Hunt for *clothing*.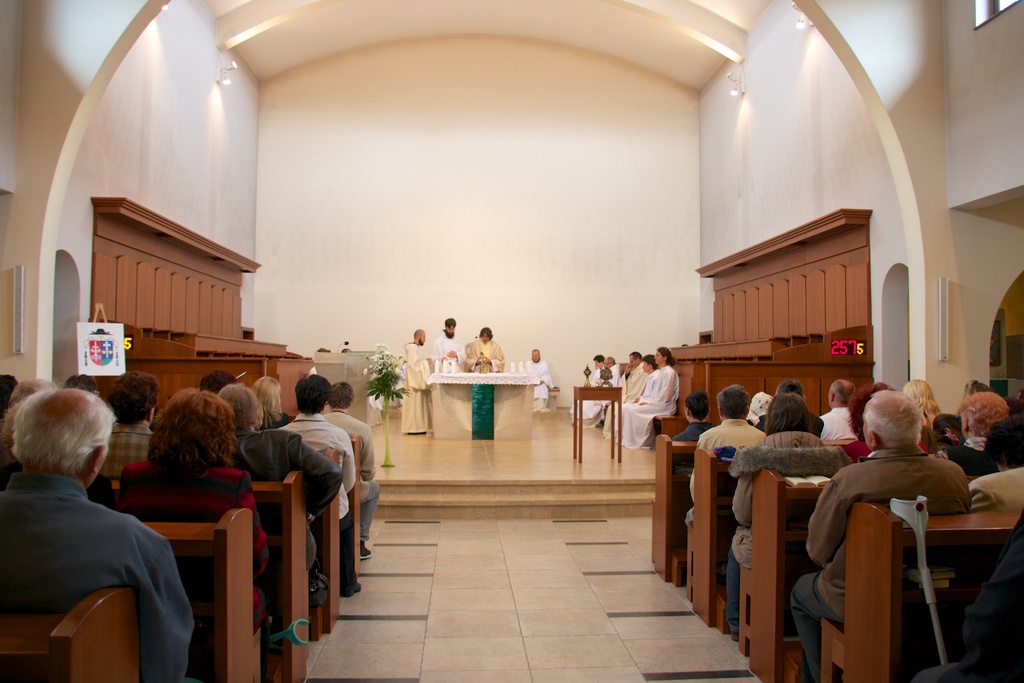
Hunted down at <region>463, 332, 508, 372</region>.
